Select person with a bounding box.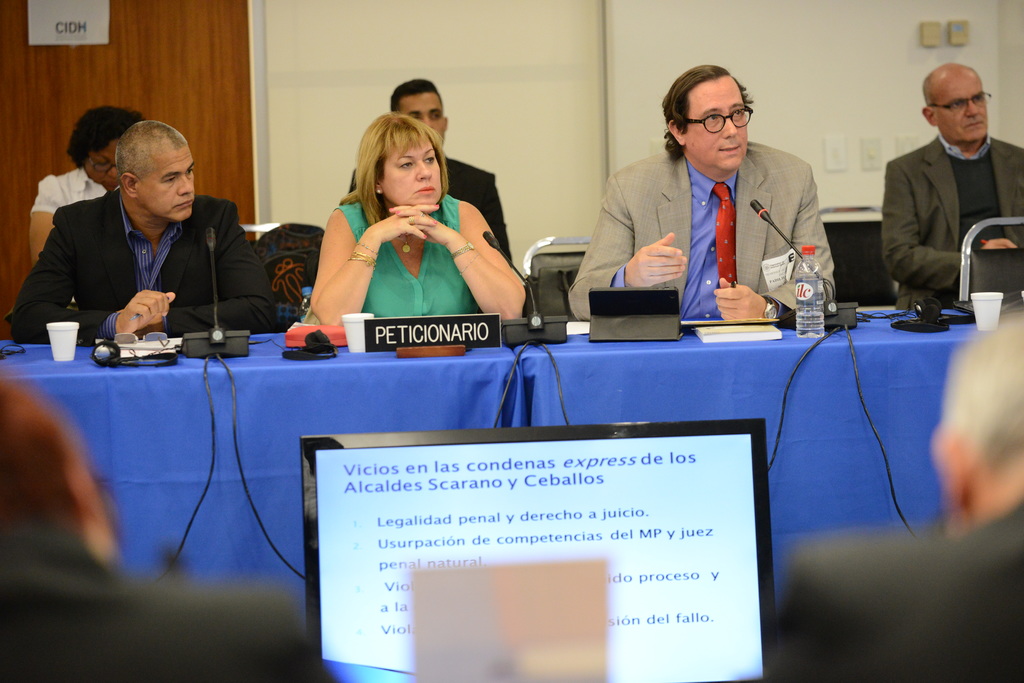
[773,312,1023,682].
